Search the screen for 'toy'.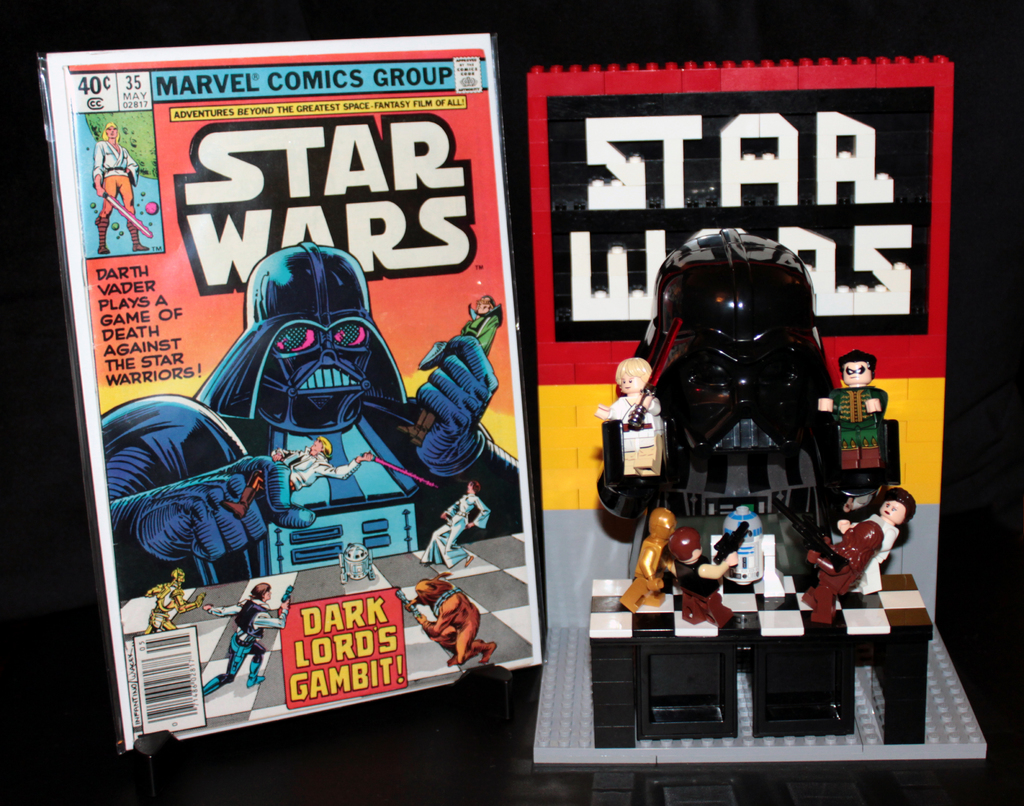
Found at detection(101, 224, 524, 579).
